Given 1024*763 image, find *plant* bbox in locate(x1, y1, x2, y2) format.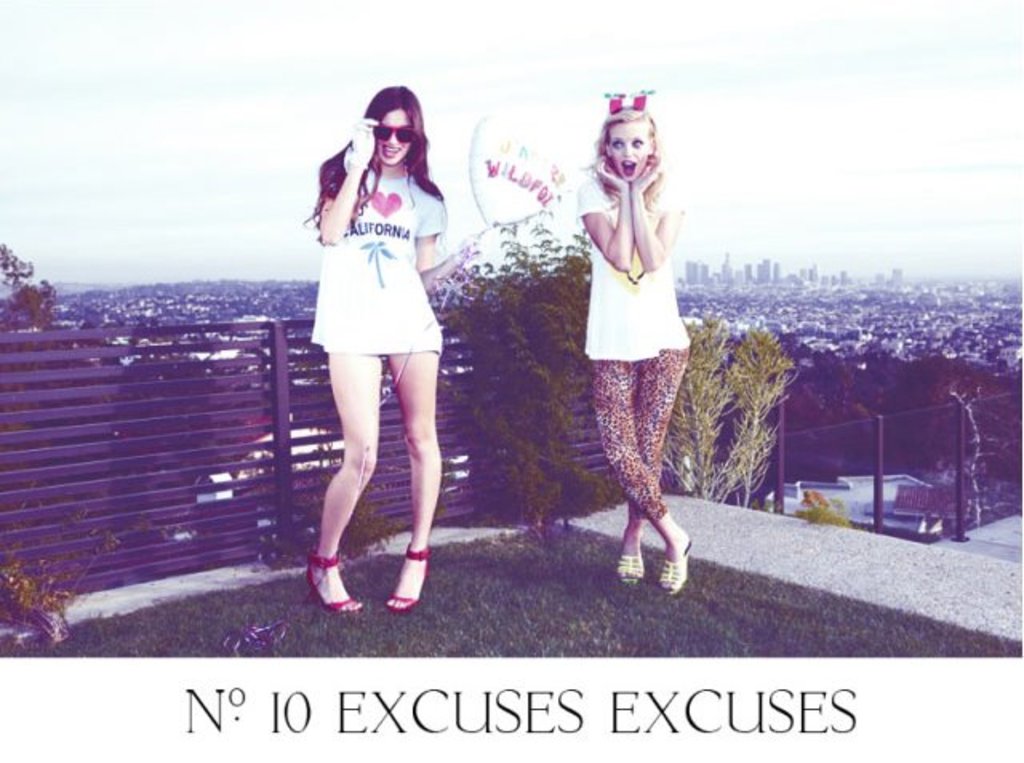
locate(654, 317, 795, 502).
